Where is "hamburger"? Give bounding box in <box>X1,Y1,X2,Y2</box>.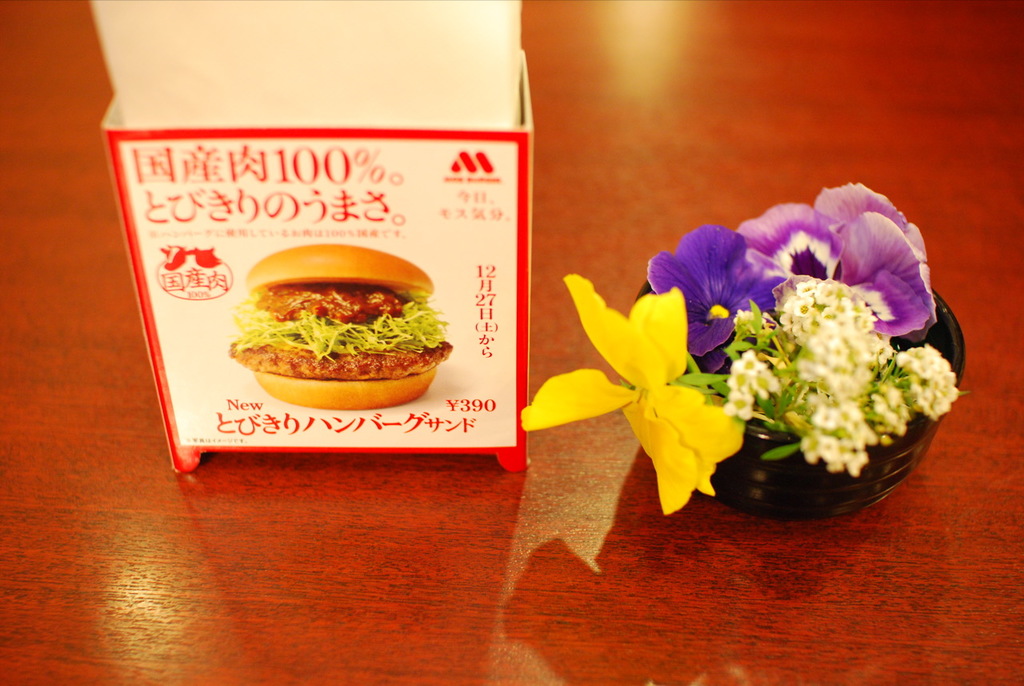
<box>224,245,450,414</box>.
